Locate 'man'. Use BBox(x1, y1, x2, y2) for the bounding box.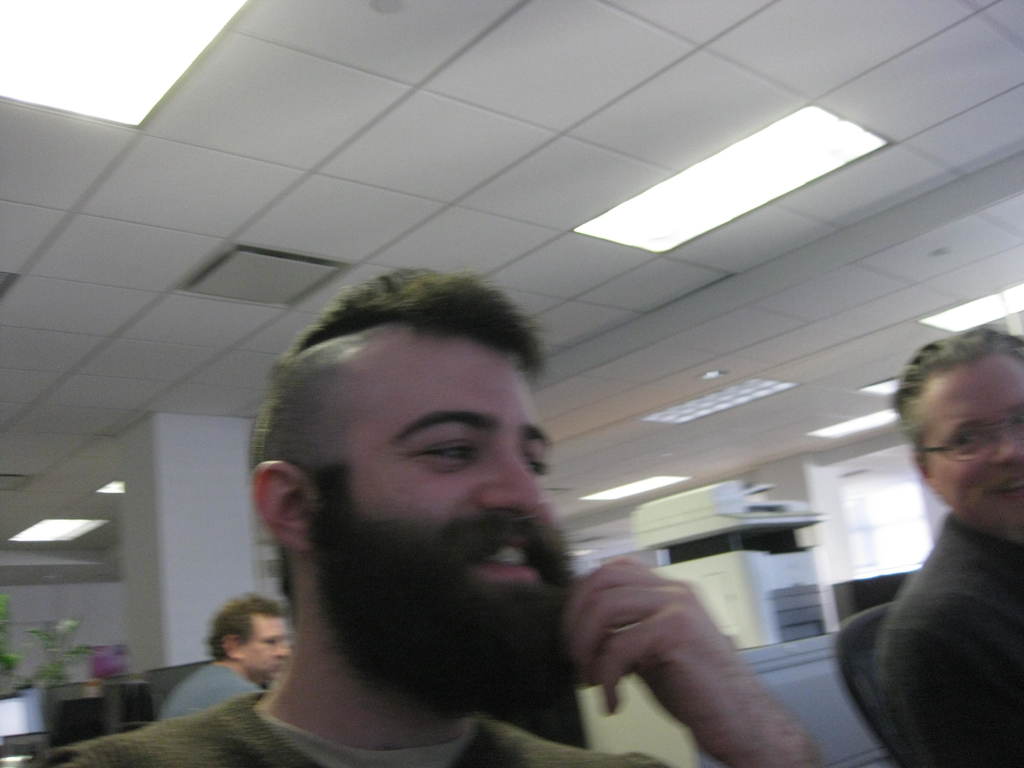
BBox(810, 335, 1023, 767).
